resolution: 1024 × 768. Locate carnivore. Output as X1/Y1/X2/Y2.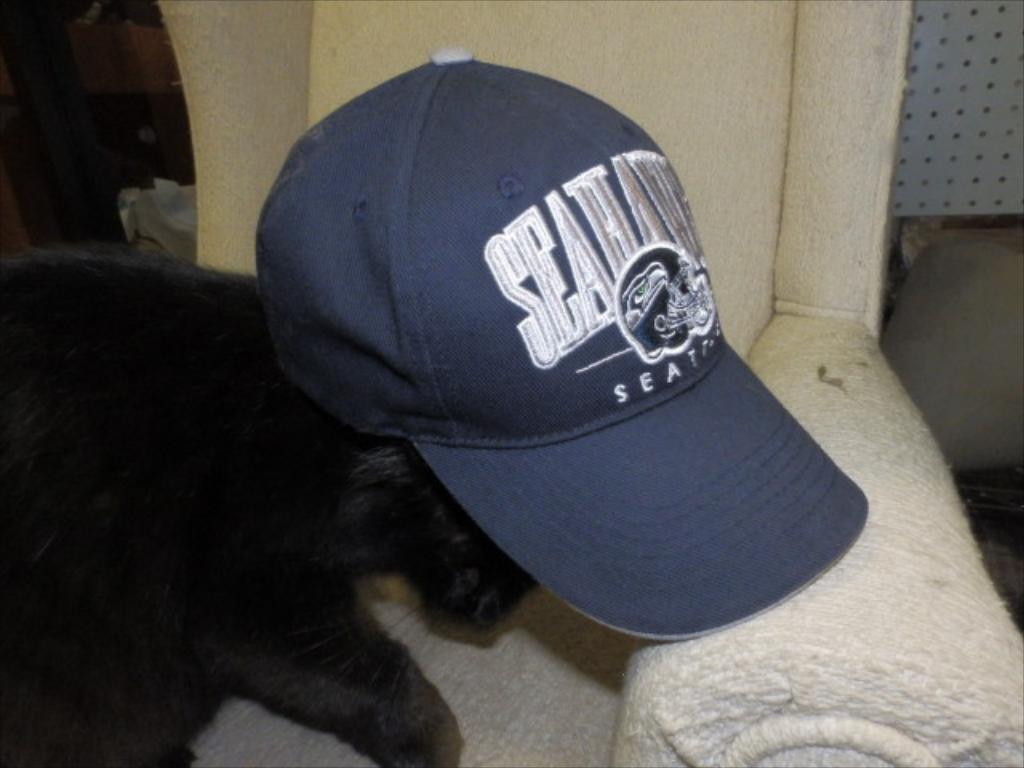
0/46/874/766.
